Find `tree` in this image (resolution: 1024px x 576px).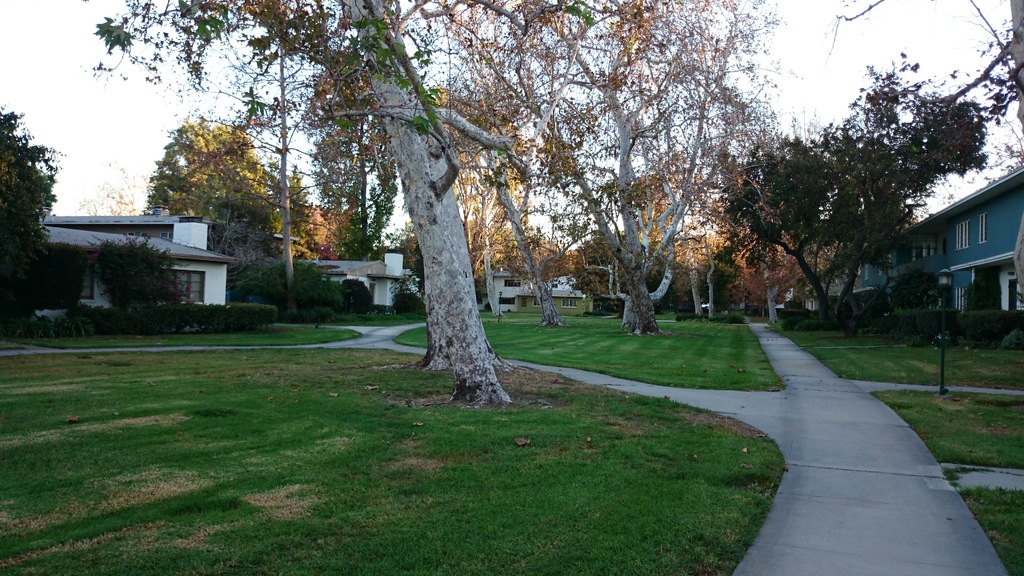
bbox=[147, 124, 283, 262].
